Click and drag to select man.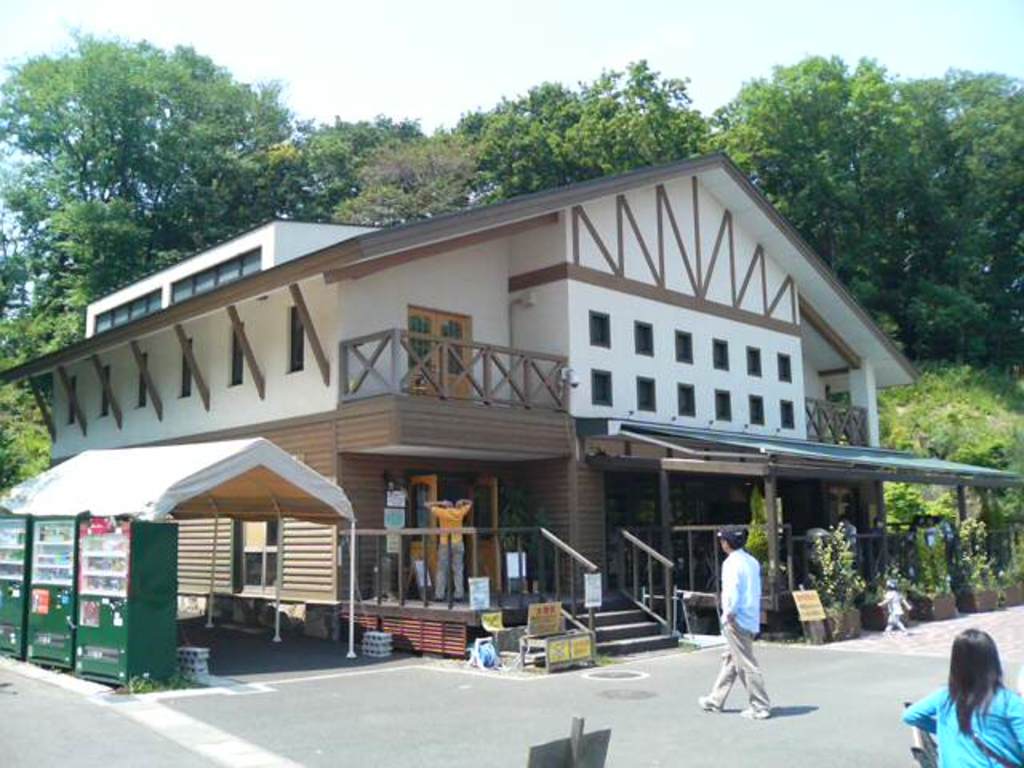
Selection: [694, 522, 771, 717].
